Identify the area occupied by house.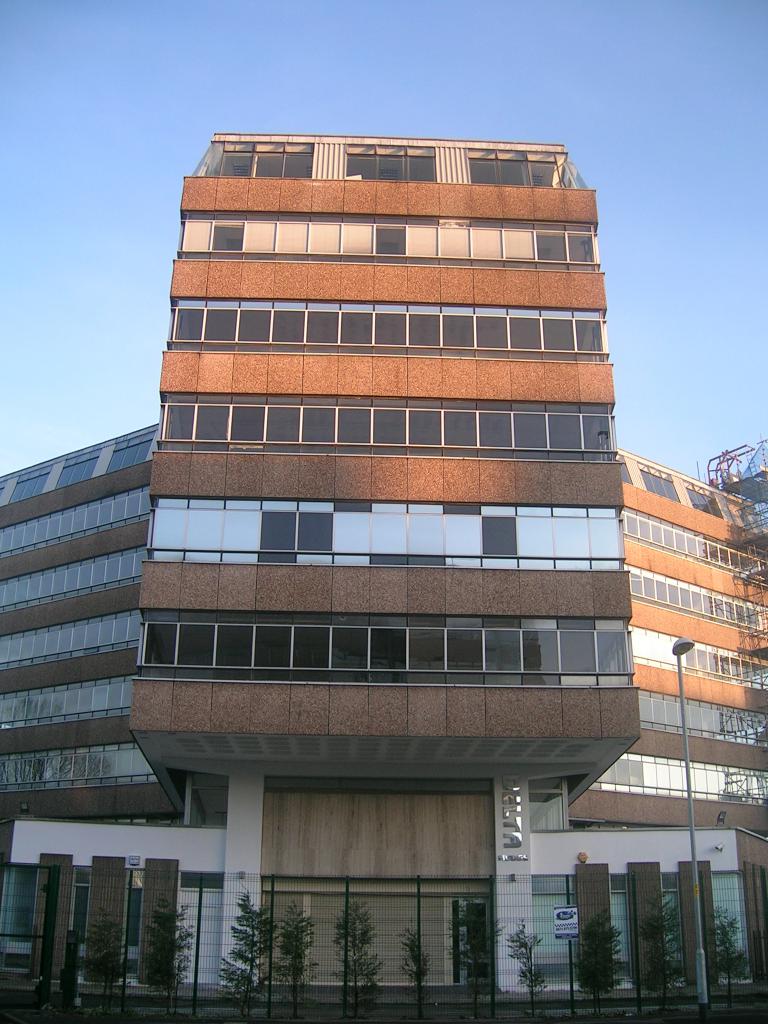
Area: [26,90,764,988].
